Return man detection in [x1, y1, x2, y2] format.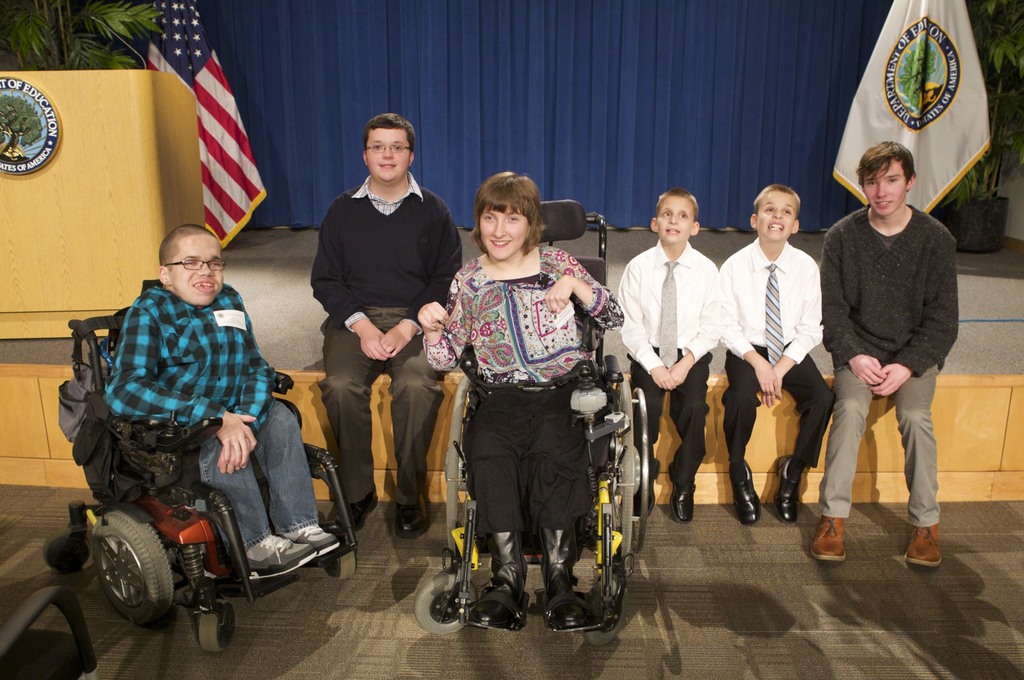
[308, 113, 461, 540].
